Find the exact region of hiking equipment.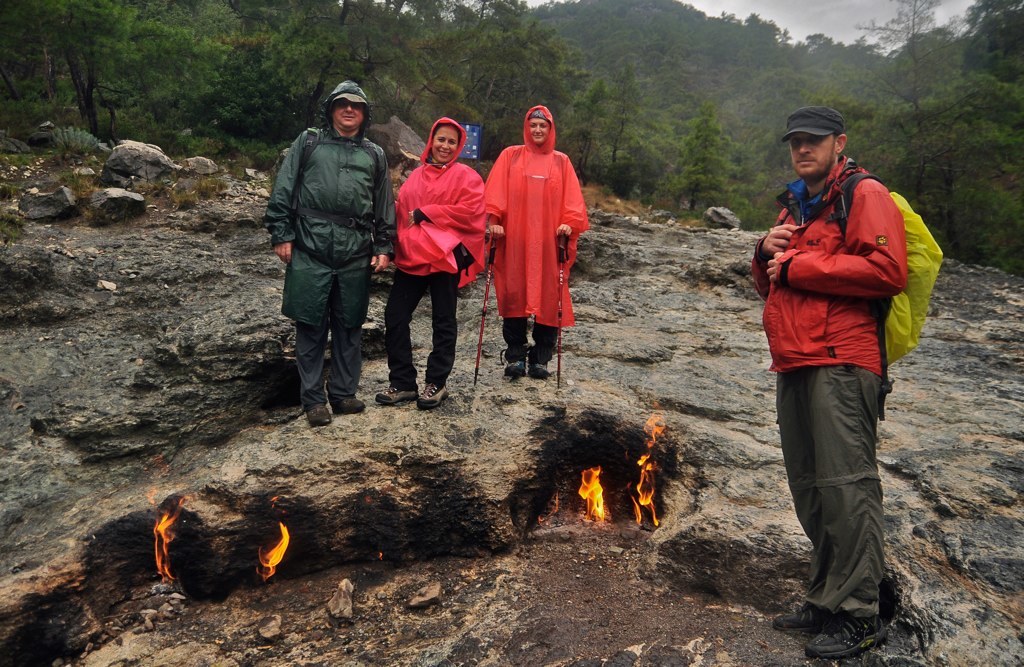
Exact region: locate(779, 162, 953, 433).
